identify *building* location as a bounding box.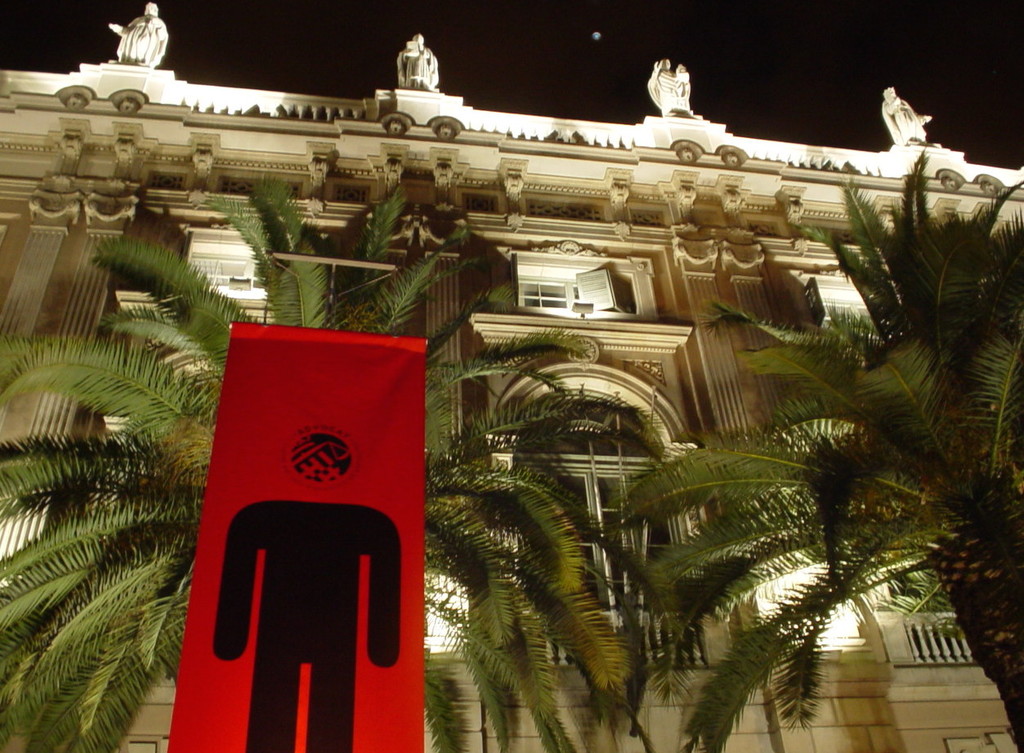
x1=0 y1=0 x2=1023 y2=752.
